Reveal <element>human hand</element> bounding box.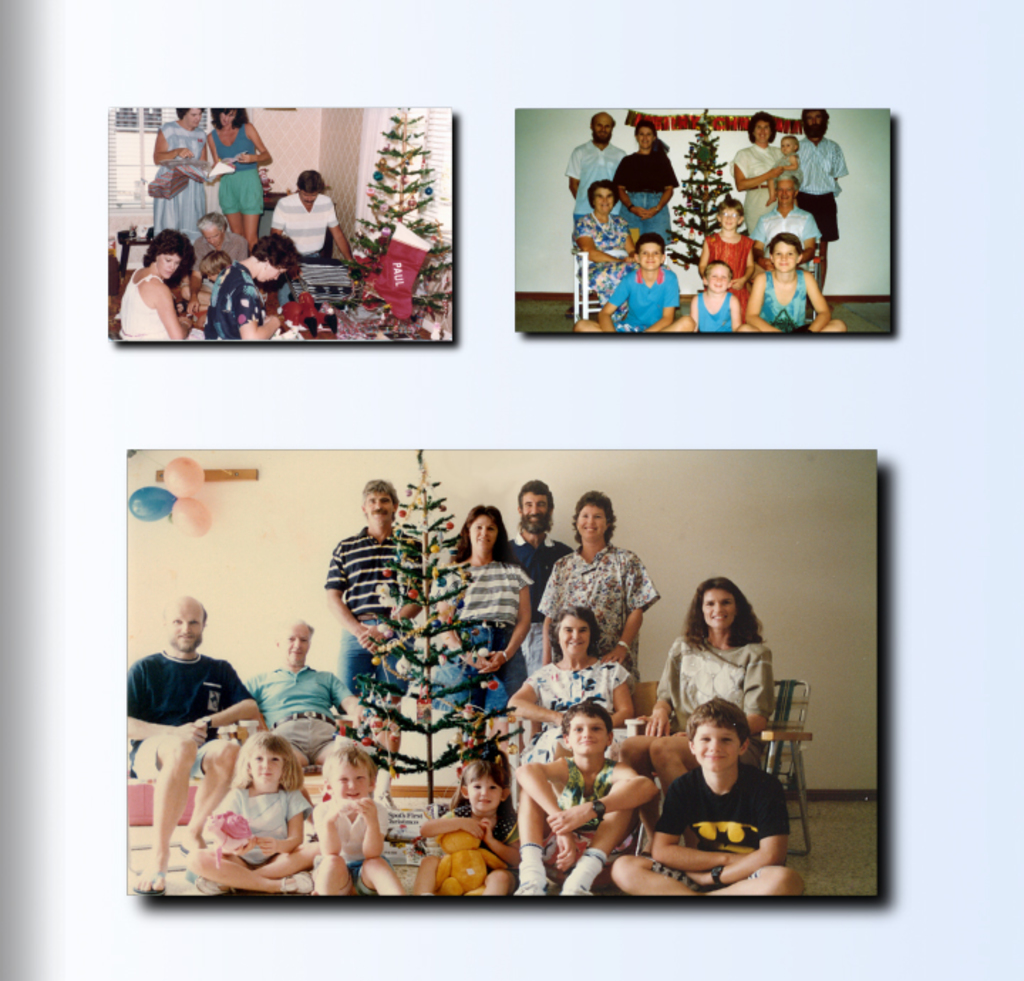
Revealed: 548, 806, 589, 833.
